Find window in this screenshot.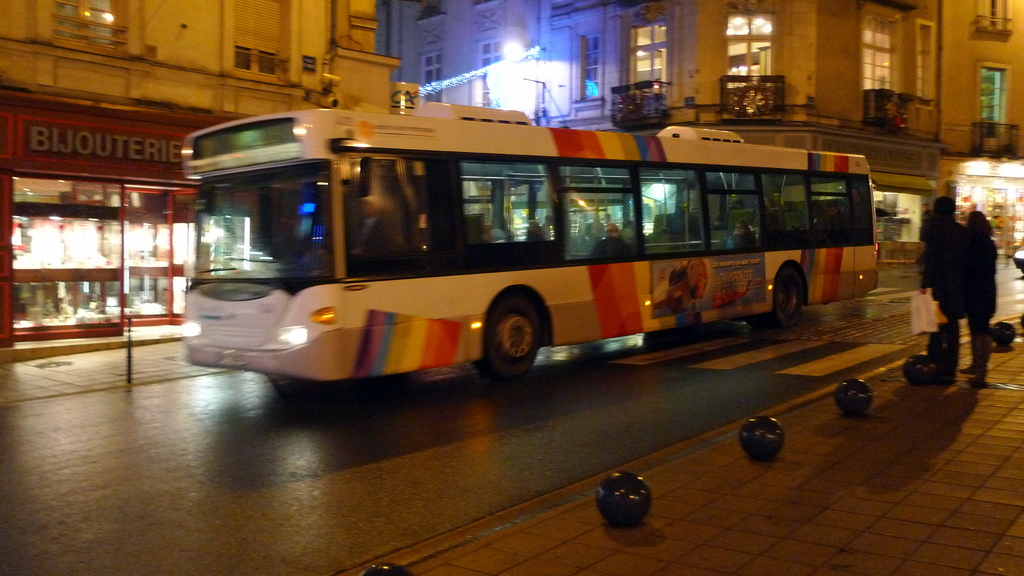
The bounding box for window is left=726, top=15, right=772, bottom=77.
